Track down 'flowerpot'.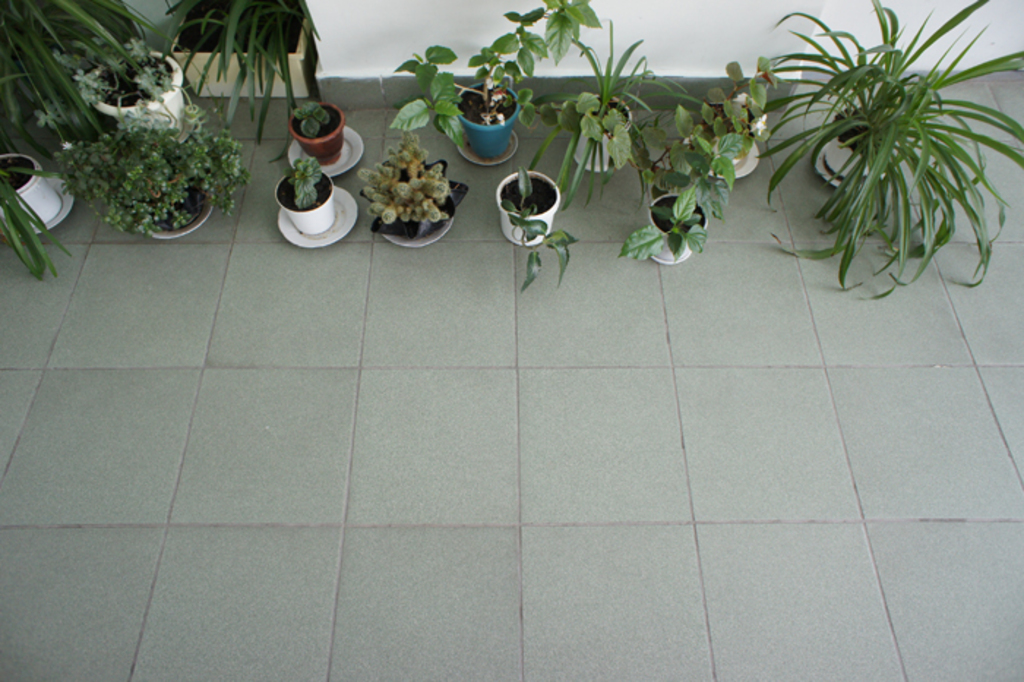
Tracked to (left=453, top=78, right=519, bottom=162).
